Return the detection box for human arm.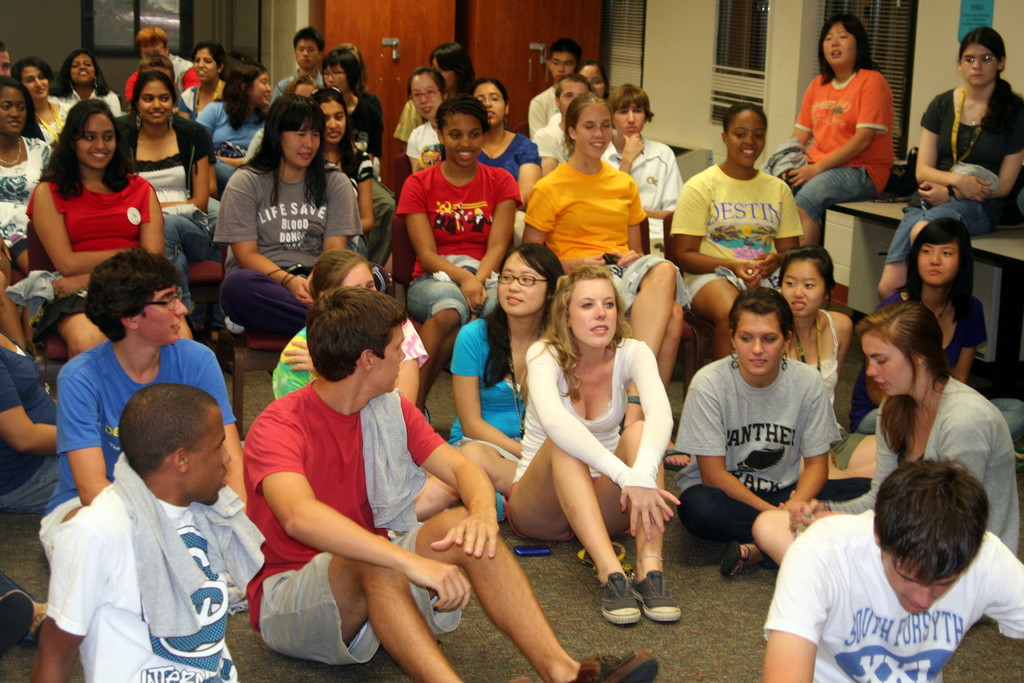
box(780, 72, 817, 183).
